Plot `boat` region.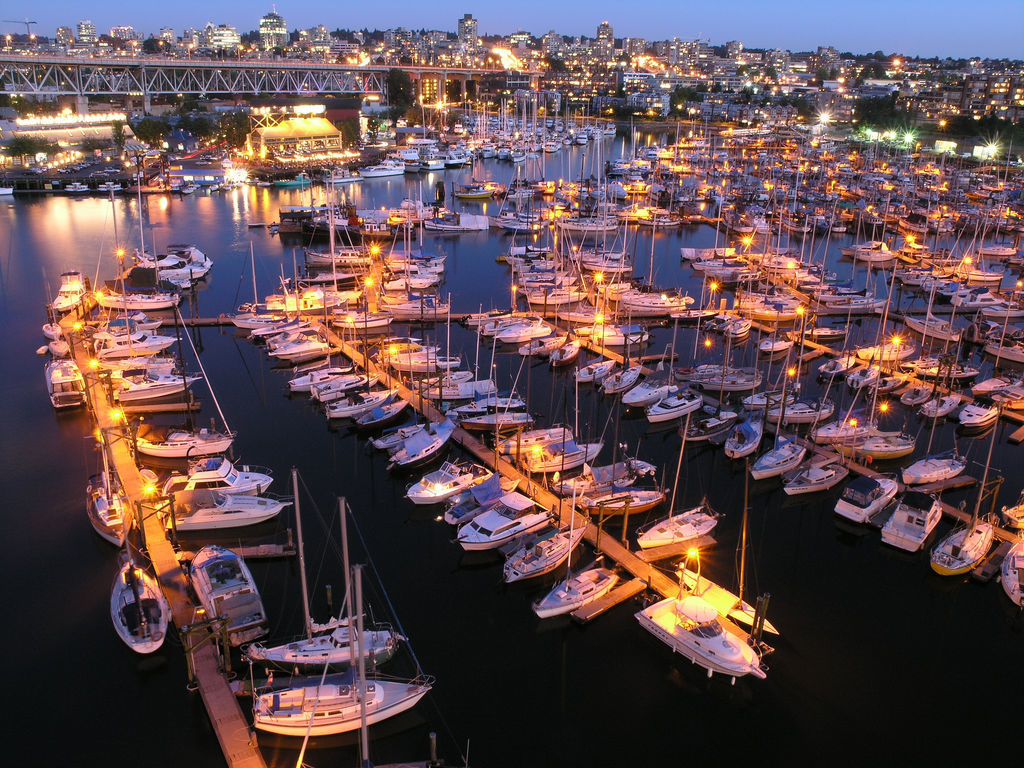
Plotted at (left=722, top=326, right=765, bottom=457).
